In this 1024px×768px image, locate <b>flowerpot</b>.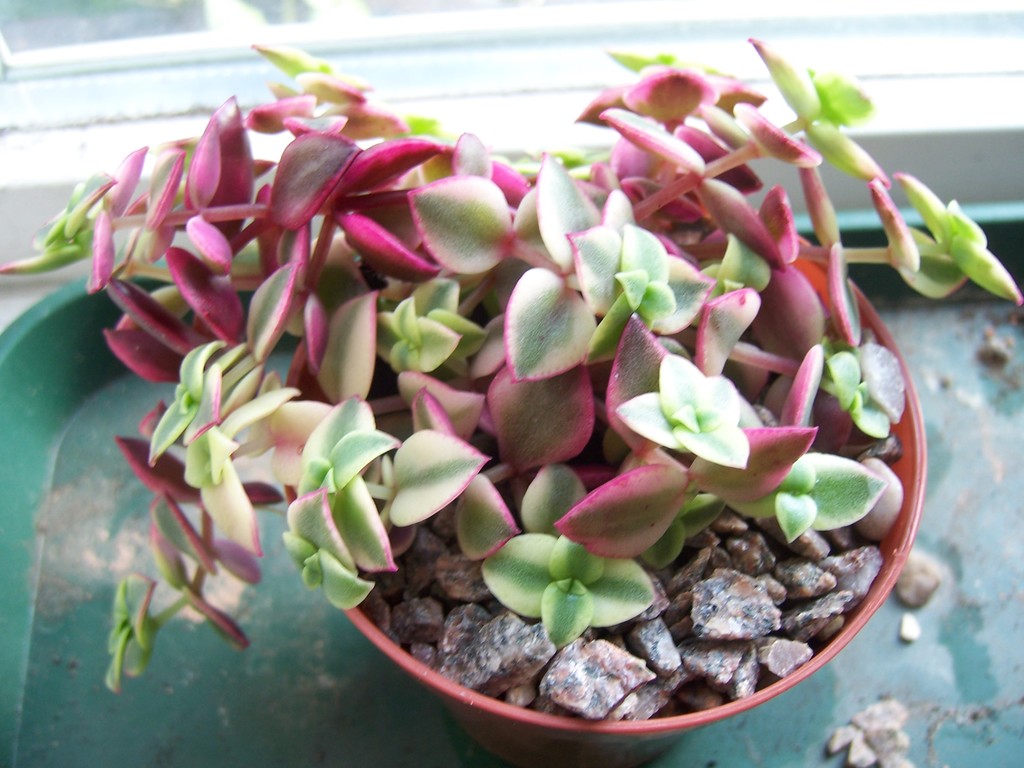
Bounding box: (left=286, top=246, right=925, bottom=767).
